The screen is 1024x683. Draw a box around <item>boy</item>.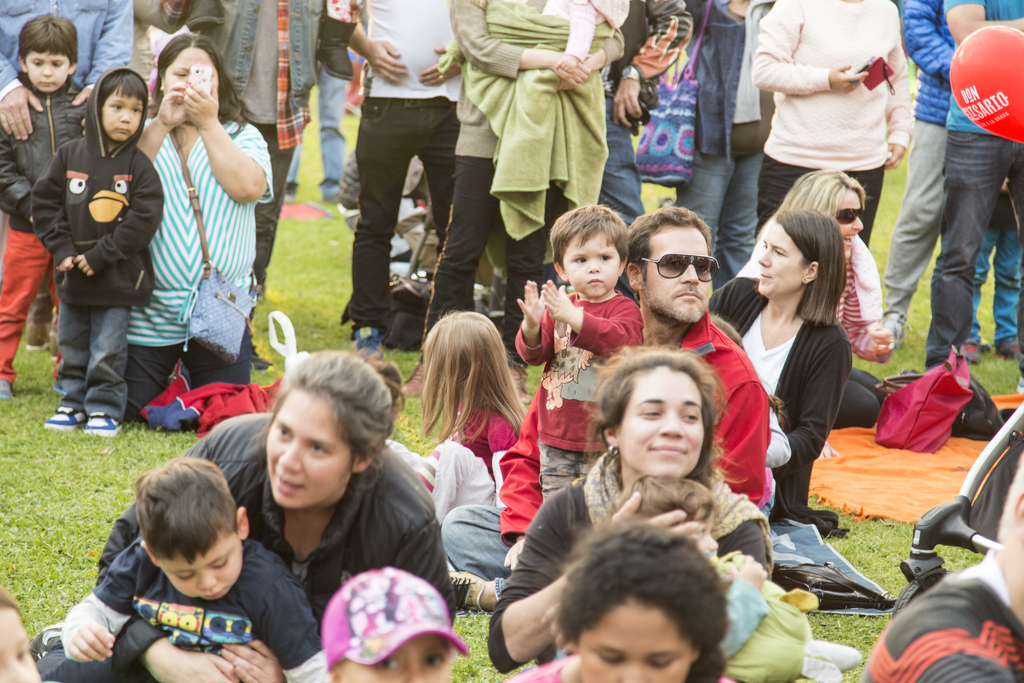
{"left": 513, "top": 204, "right": 643, "bottom": 501}.
